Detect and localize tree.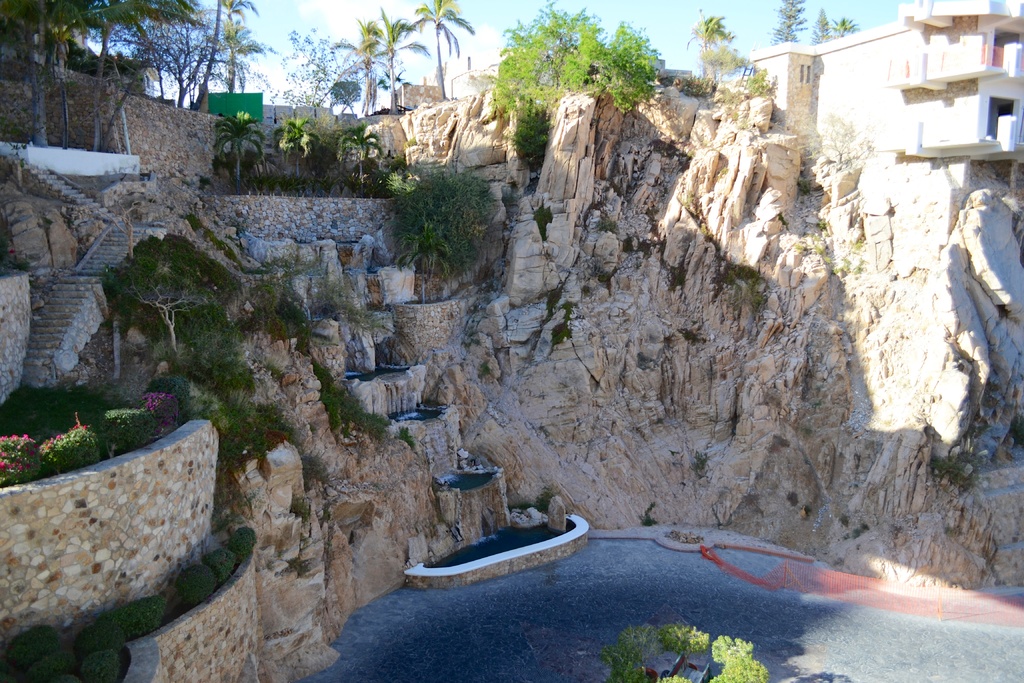
Localized at {"x1": 113, "y1": 236, "x2": 239, "y2": 352}.
